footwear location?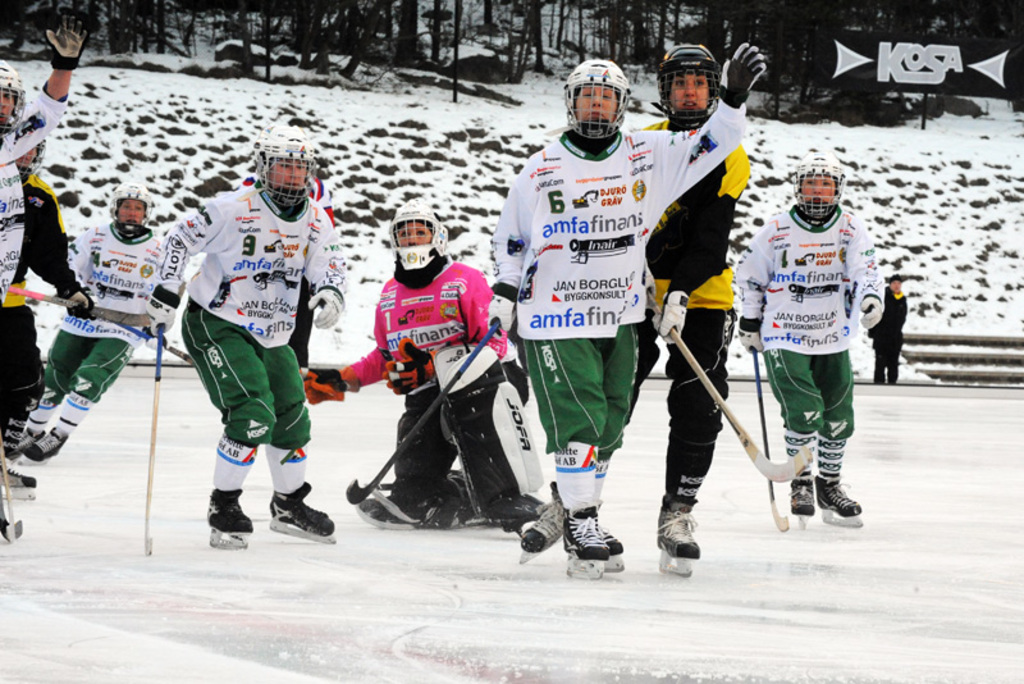
left=207, top=482, right=253, bottom=553
